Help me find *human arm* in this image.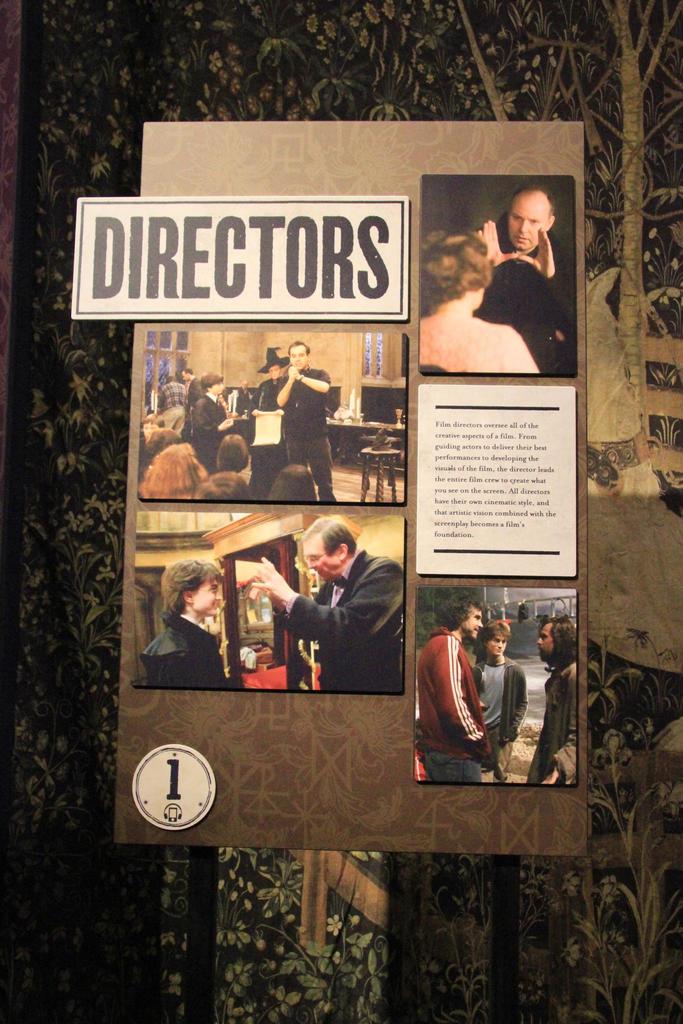
Found it: box(509, 218, 576, 332).
